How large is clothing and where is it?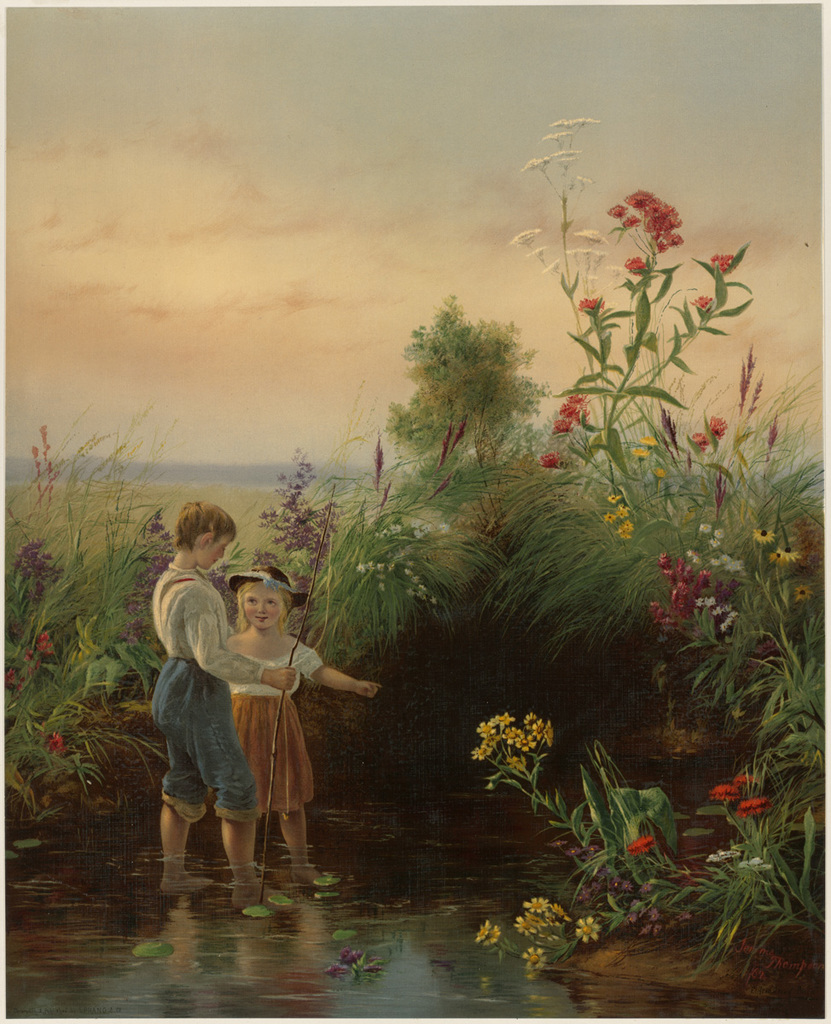
Bounding box: {"left": 231, "top": 632, "right": 319, "bottom": 810}.
